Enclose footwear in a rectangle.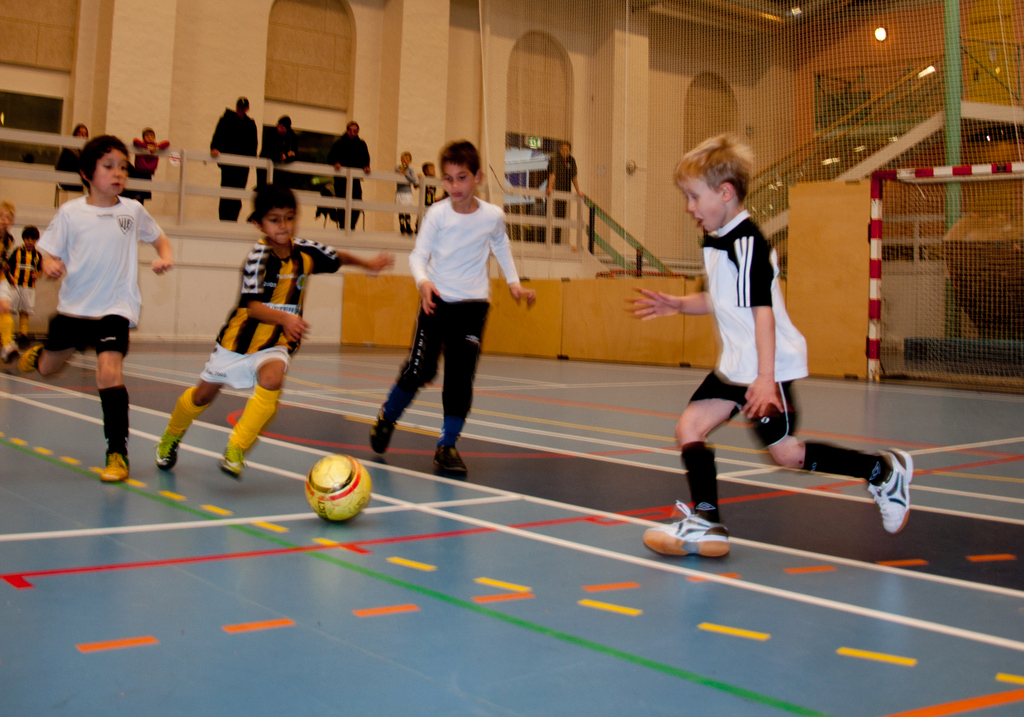
locate(372, 403, 391, 455).
